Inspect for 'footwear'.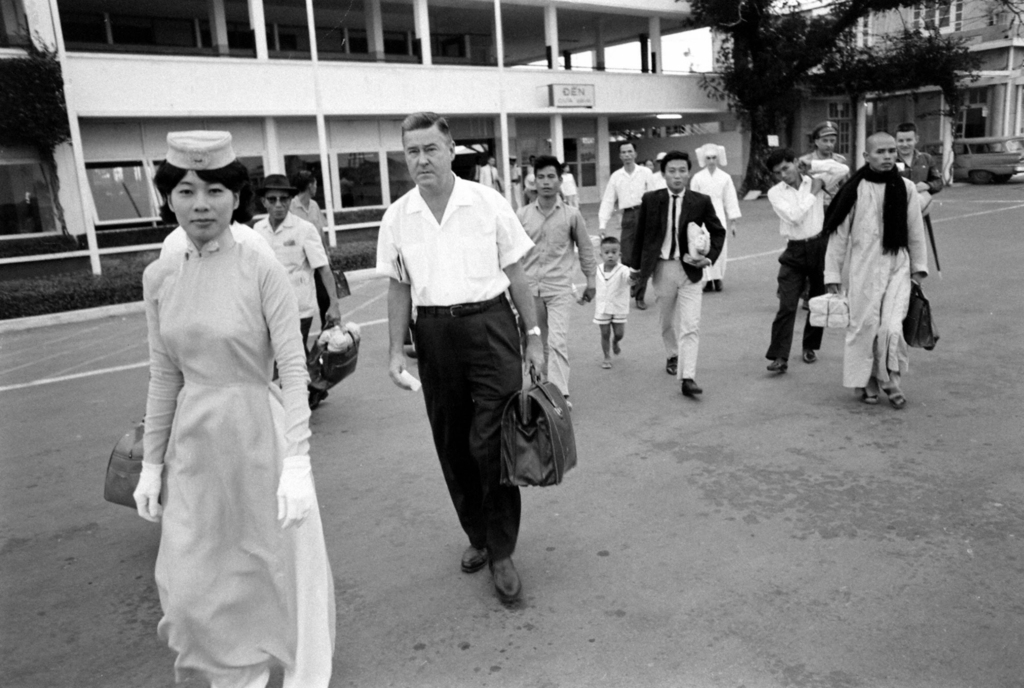
Inspection: (856, 379, 882, 402).
